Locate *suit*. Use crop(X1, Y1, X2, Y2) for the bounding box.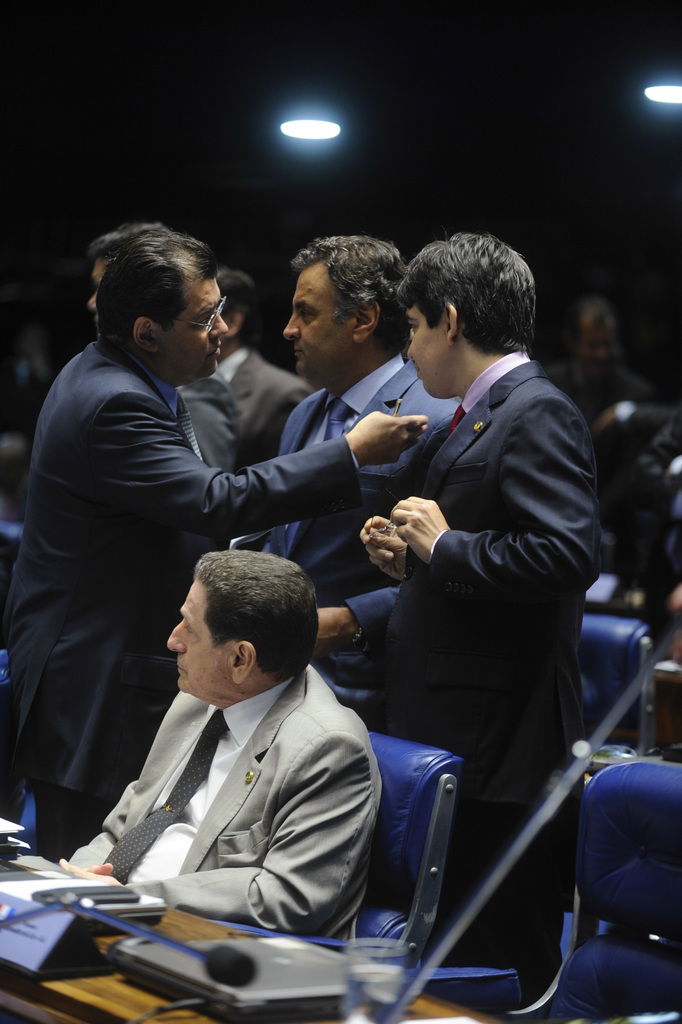
crop(9, 338, 362, 861).
